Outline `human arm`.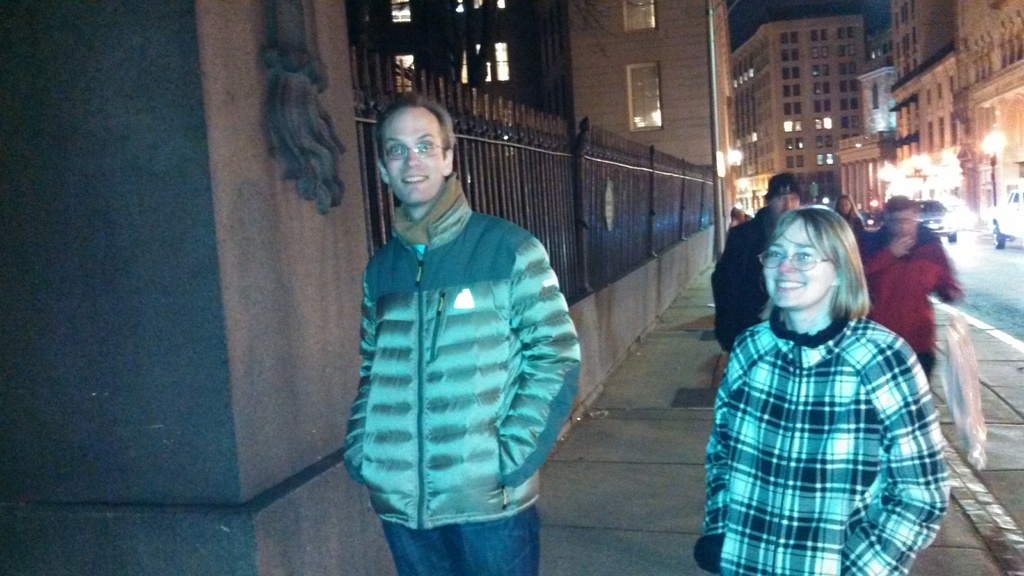
Outline: crop(488, 229, 583, 490).
